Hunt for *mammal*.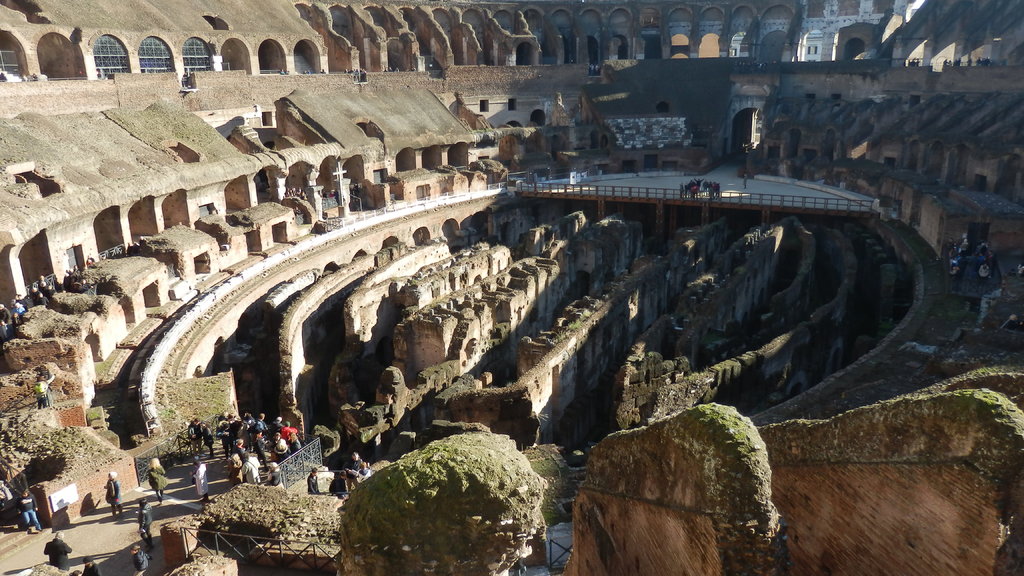
Hunted down at crop(302, 465, 321, 490).
